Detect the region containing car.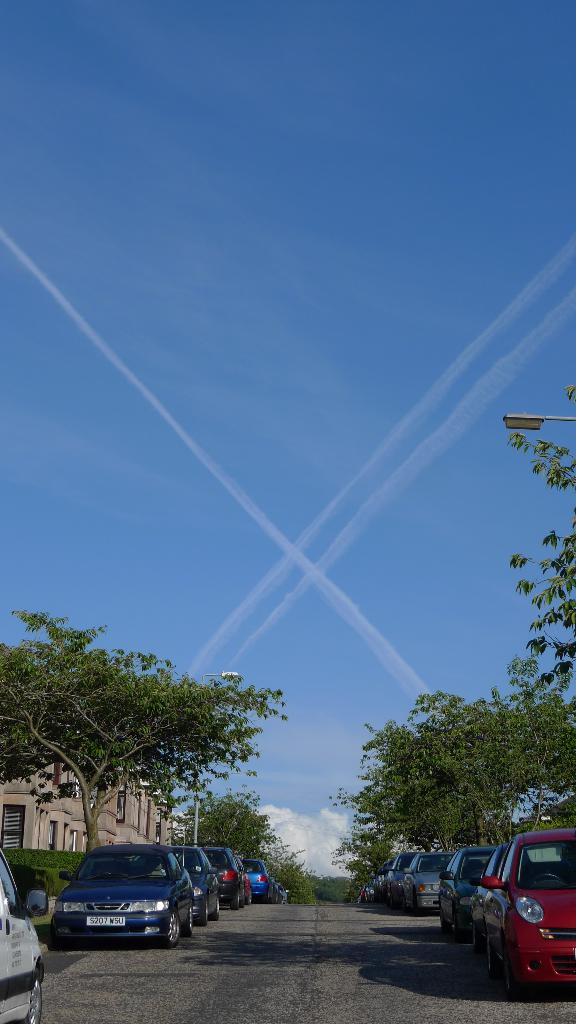
(left=0, top=845, right=45, bottom=1023).
